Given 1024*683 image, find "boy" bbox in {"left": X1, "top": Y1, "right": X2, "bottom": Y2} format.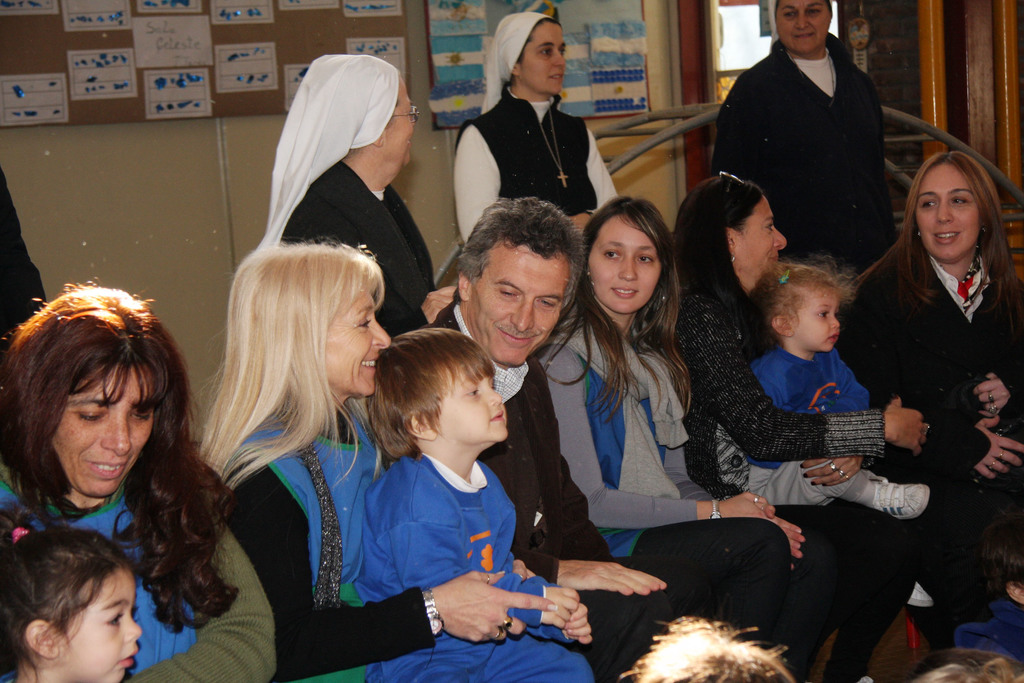
{"left": 340, "top": 309, "right": 556, "bottom": 662}.
